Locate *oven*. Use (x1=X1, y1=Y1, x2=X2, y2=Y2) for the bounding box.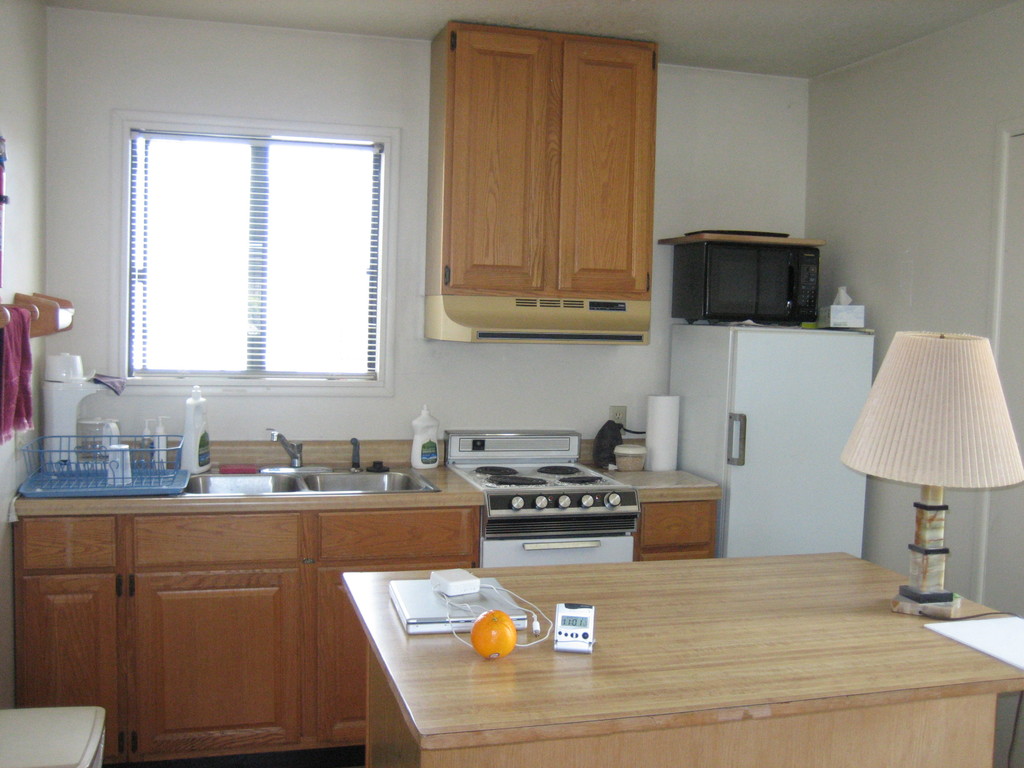
(x1=672, y1=241, x2=819, y2=322).
